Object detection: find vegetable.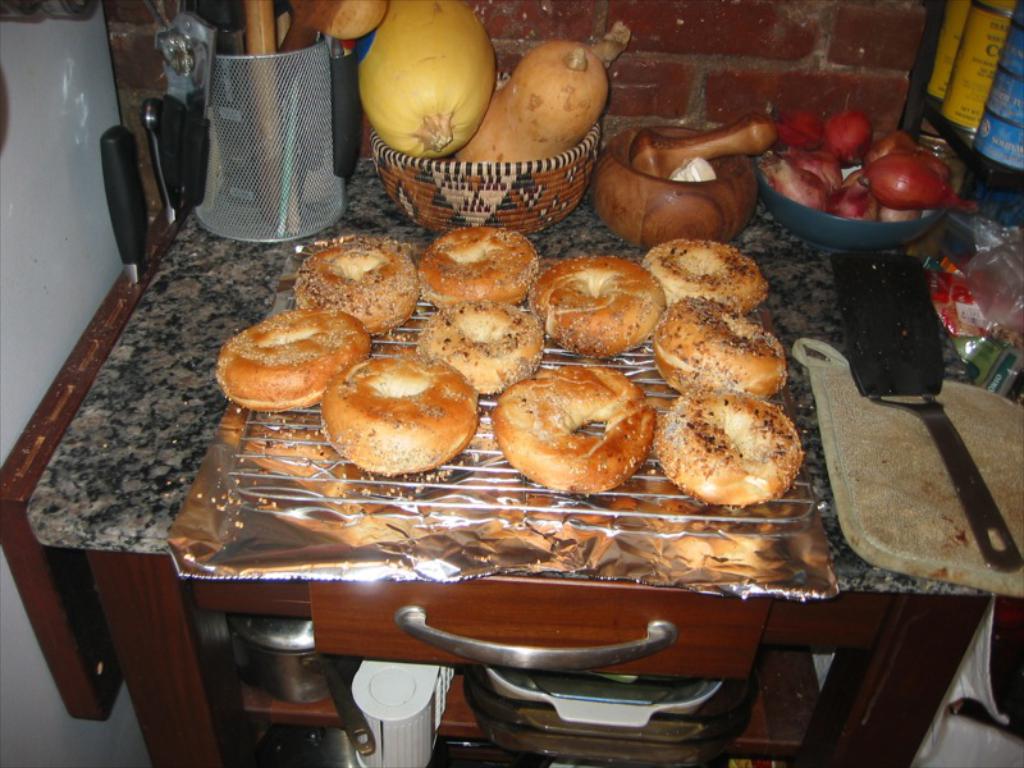
BBox(836, 164, 879, 221).
